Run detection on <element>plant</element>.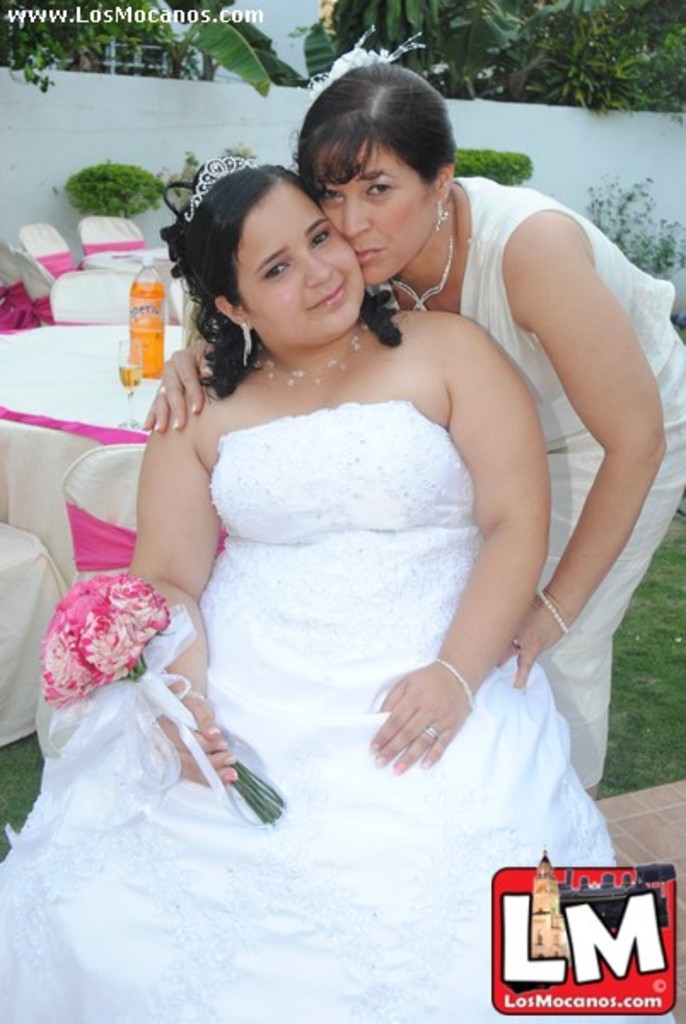
Result: bbox=(580, 169, 684, 276).
